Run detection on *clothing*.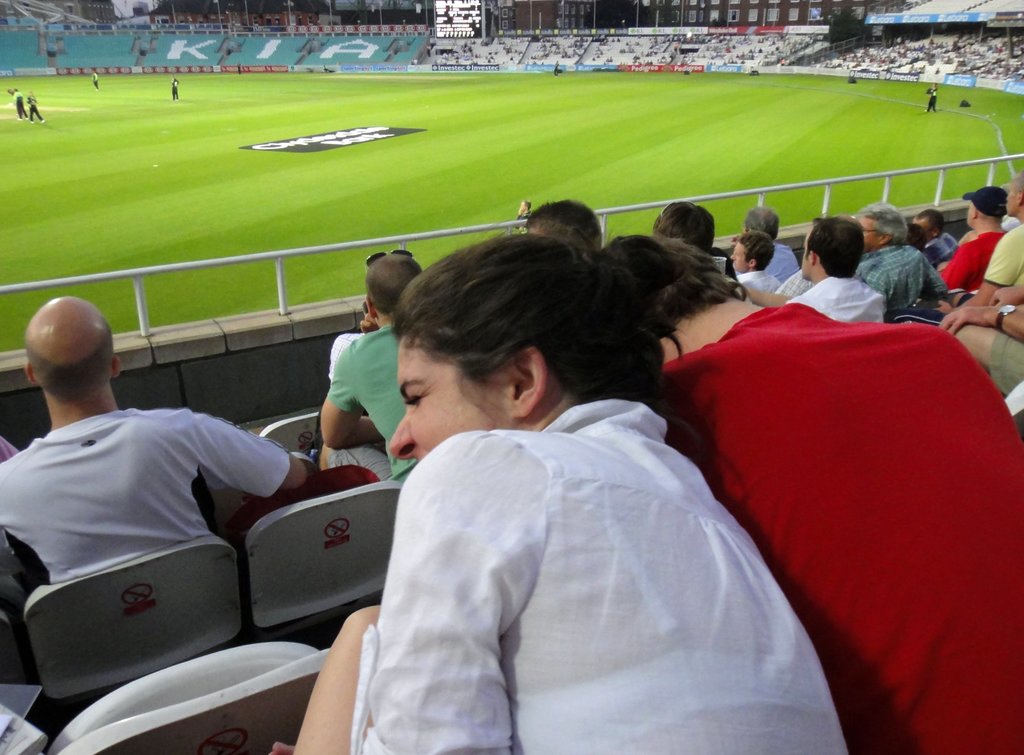
Result: select_region(0, 397, 280, 583).
